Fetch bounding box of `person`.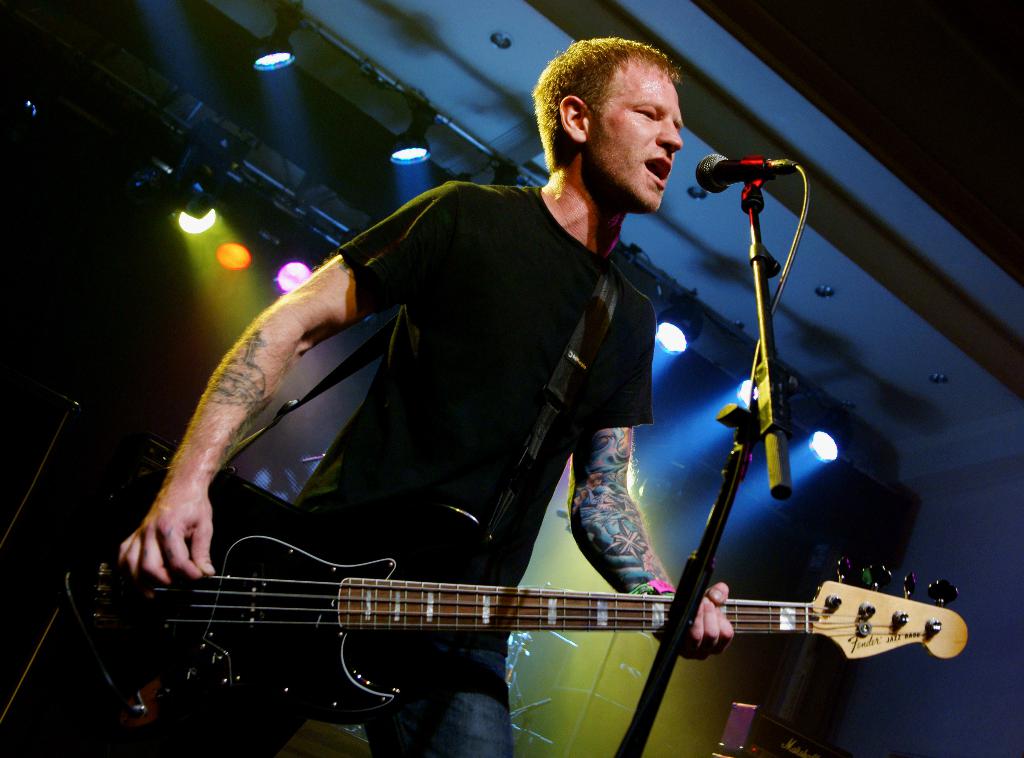
Bbox: left=264, top=57, right=736, bottom=746.
